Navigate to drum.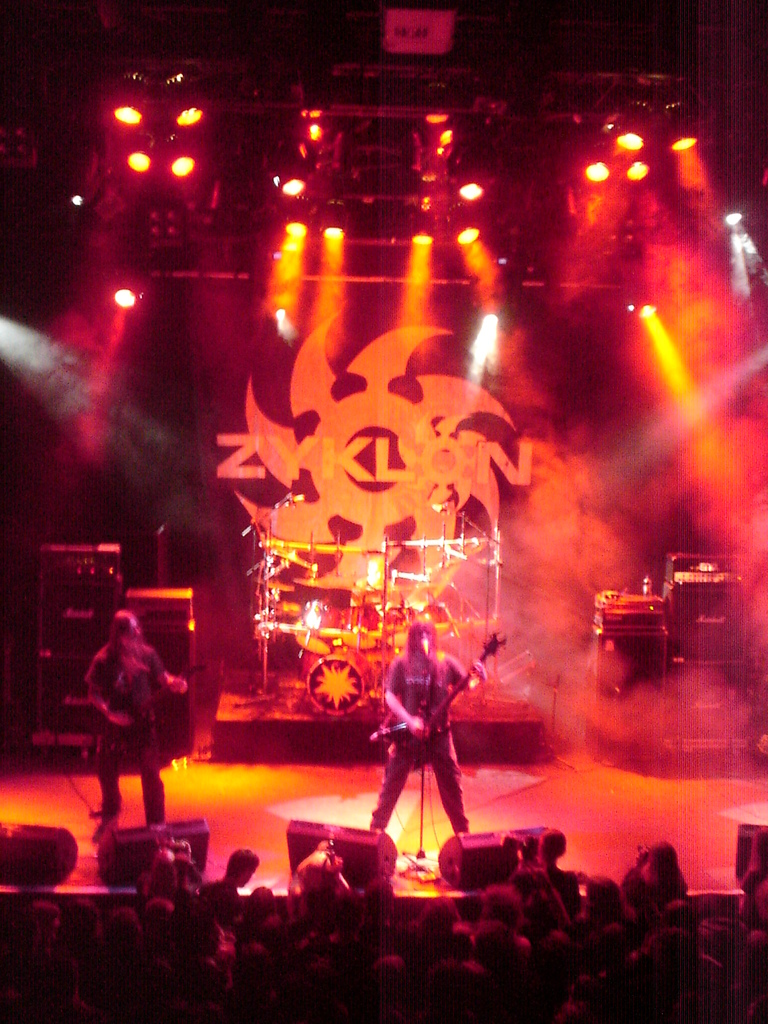
Navigation target: box=[296, 600, 340, 657].
